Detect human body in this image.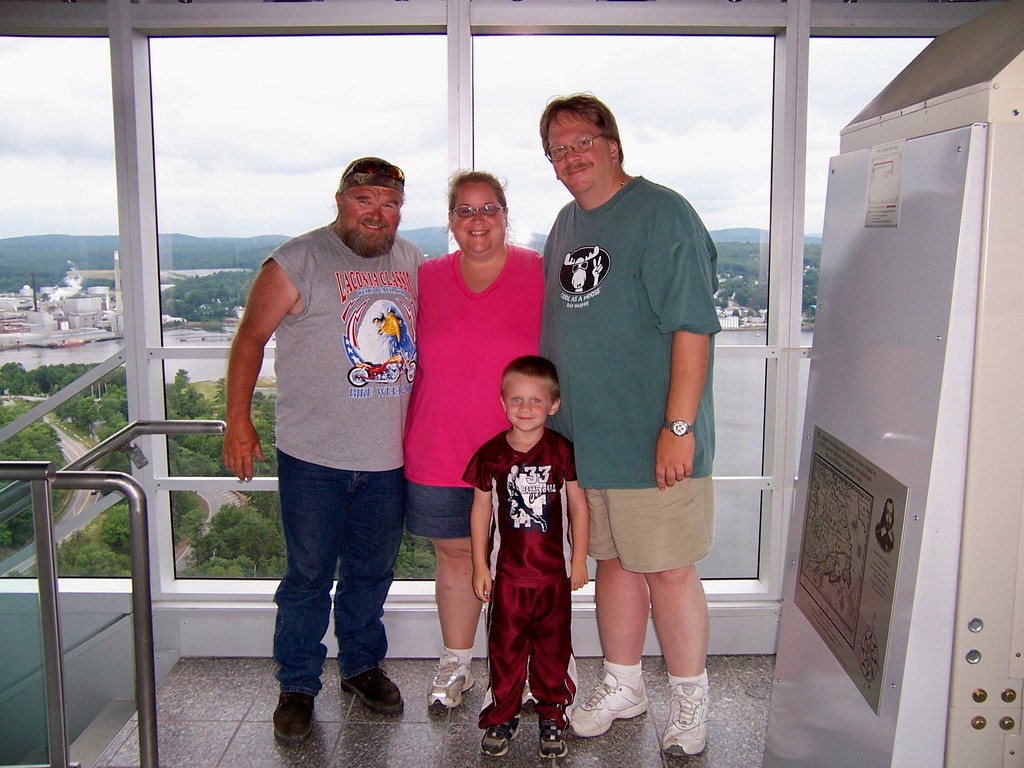
Detection: box=[227, 218, 434, 740].
